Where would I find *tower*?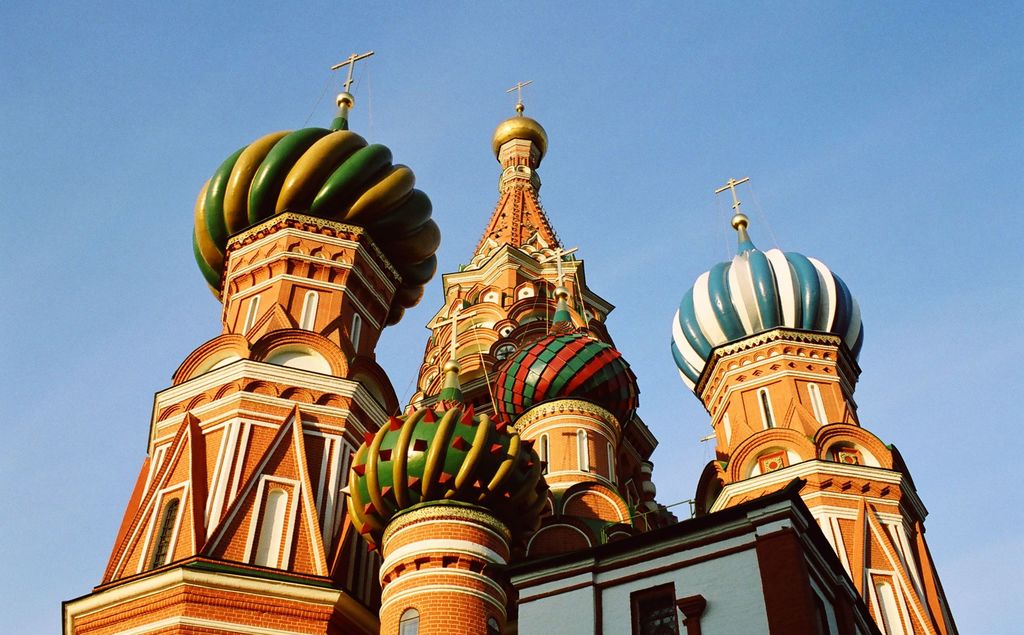
At [668, 168, 964, 634].
